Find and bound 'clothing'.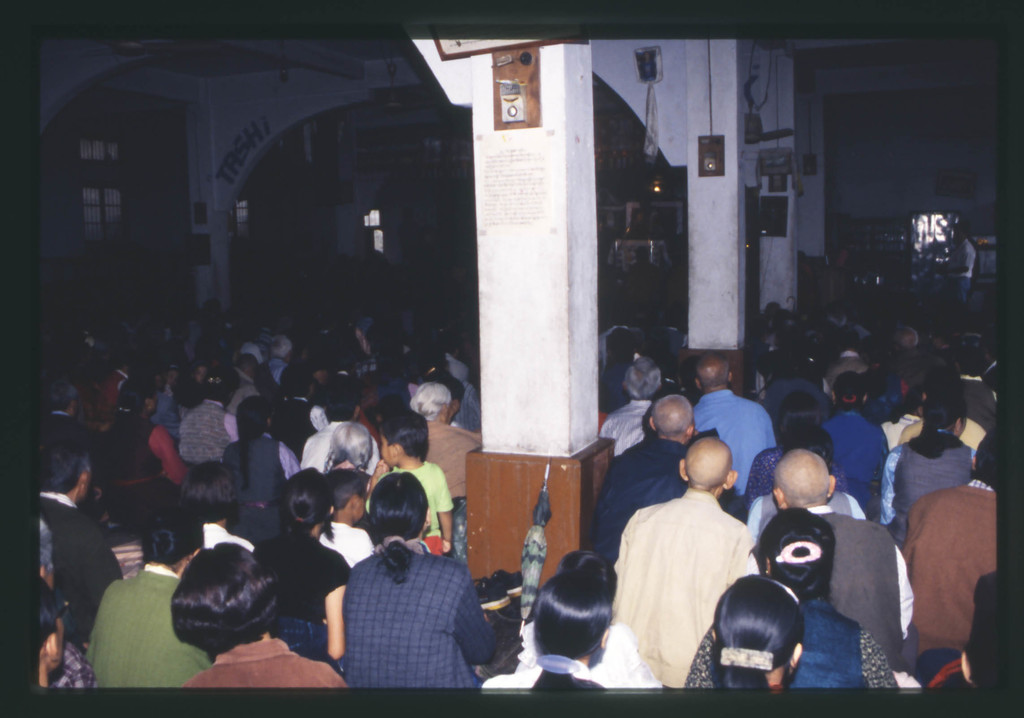
Bound: [872, 430, 995, 527].
